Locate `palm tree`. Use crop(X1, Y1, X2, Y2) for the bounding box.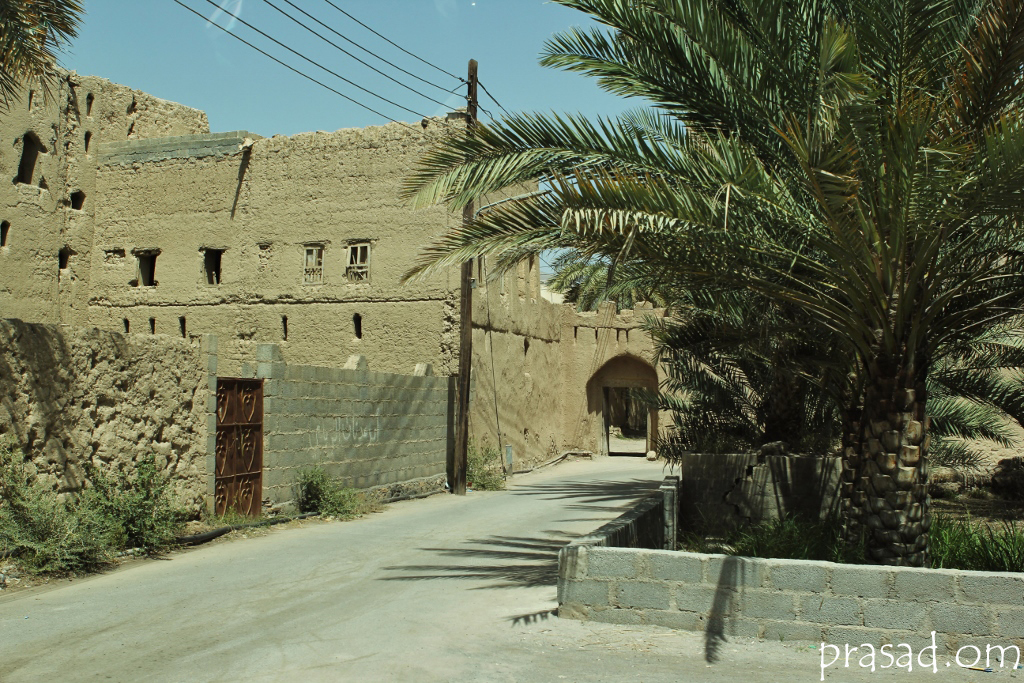
crop(663, 139, 930, 464).
